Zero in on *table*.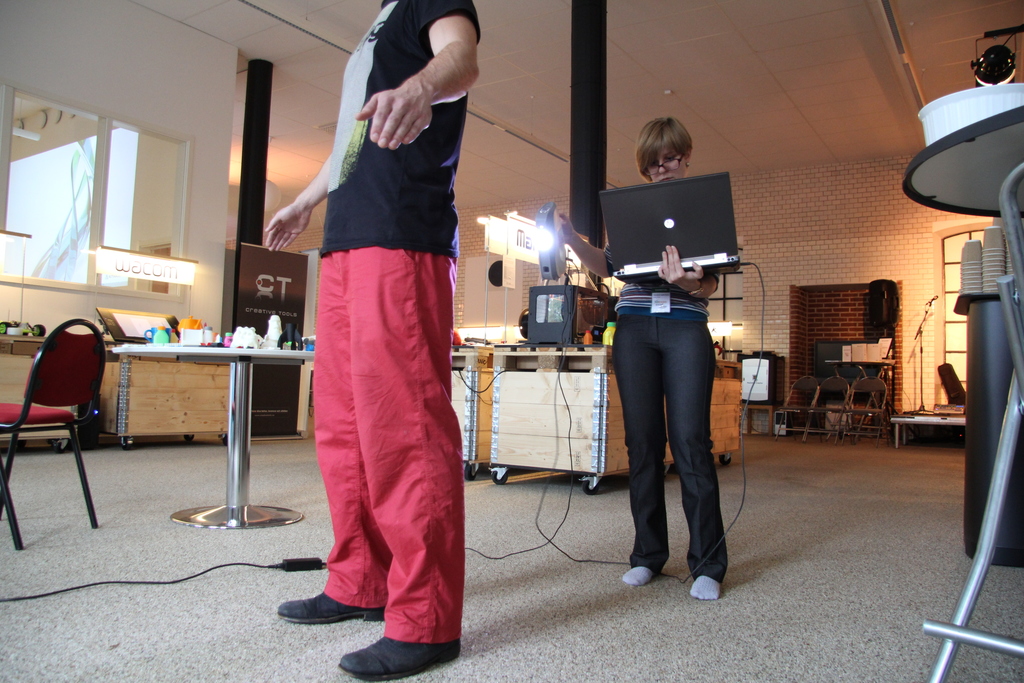
Zeroed in: locate(74, 322, 312, 506).
